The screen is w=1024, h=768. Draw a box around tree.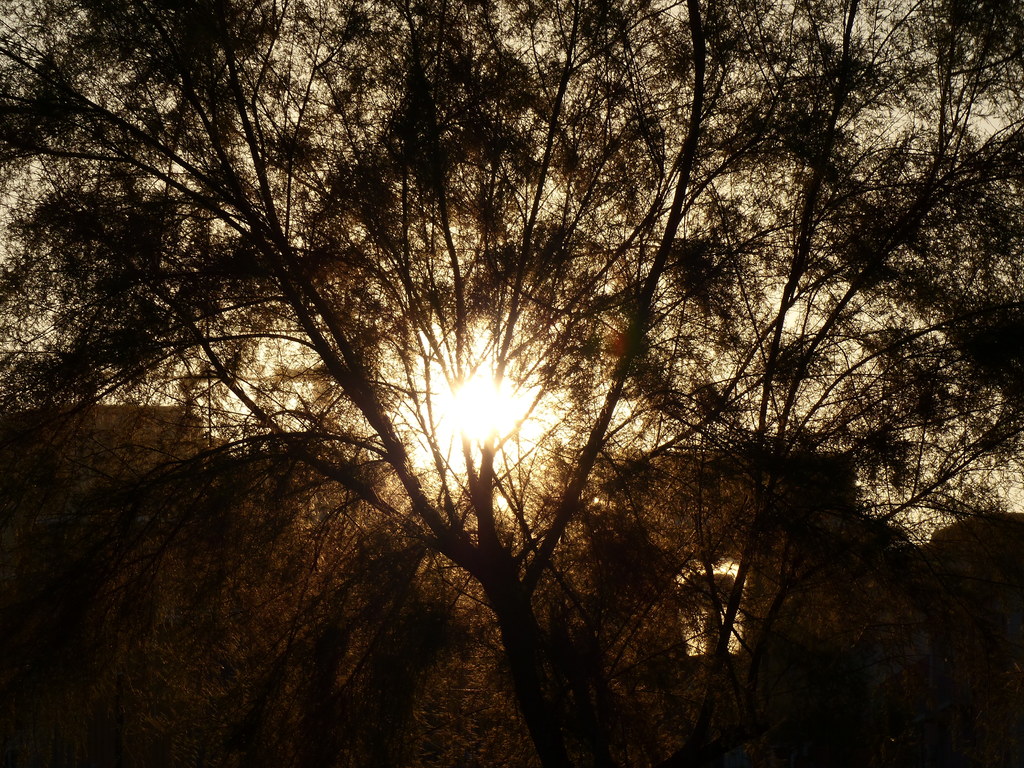
bbox(35, 15, 990, 739).
